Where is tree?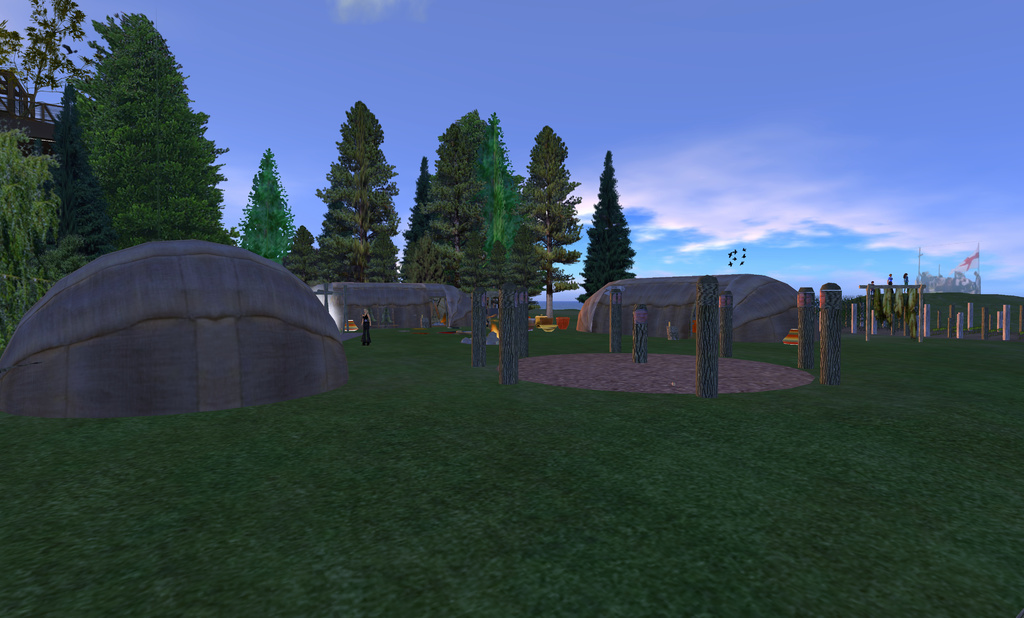
[left=239, top=151, right=290, bottom=266].
